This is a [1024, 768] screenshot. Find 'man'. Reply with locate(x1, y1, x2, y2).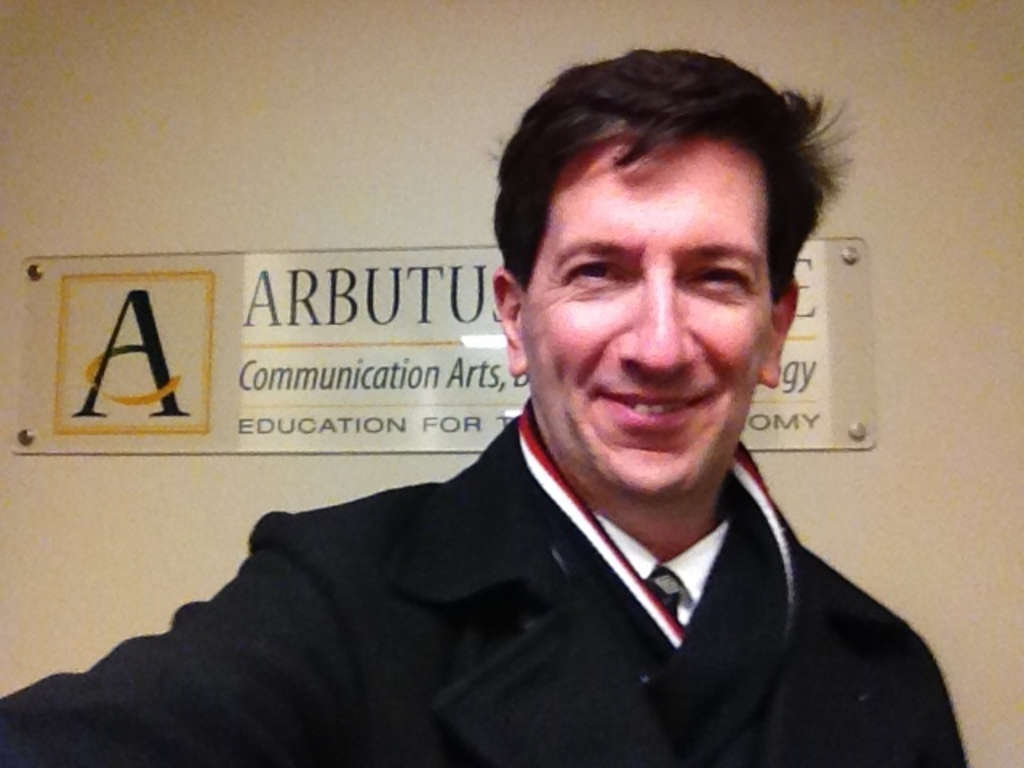
locate(0, 32, 974, 766).
